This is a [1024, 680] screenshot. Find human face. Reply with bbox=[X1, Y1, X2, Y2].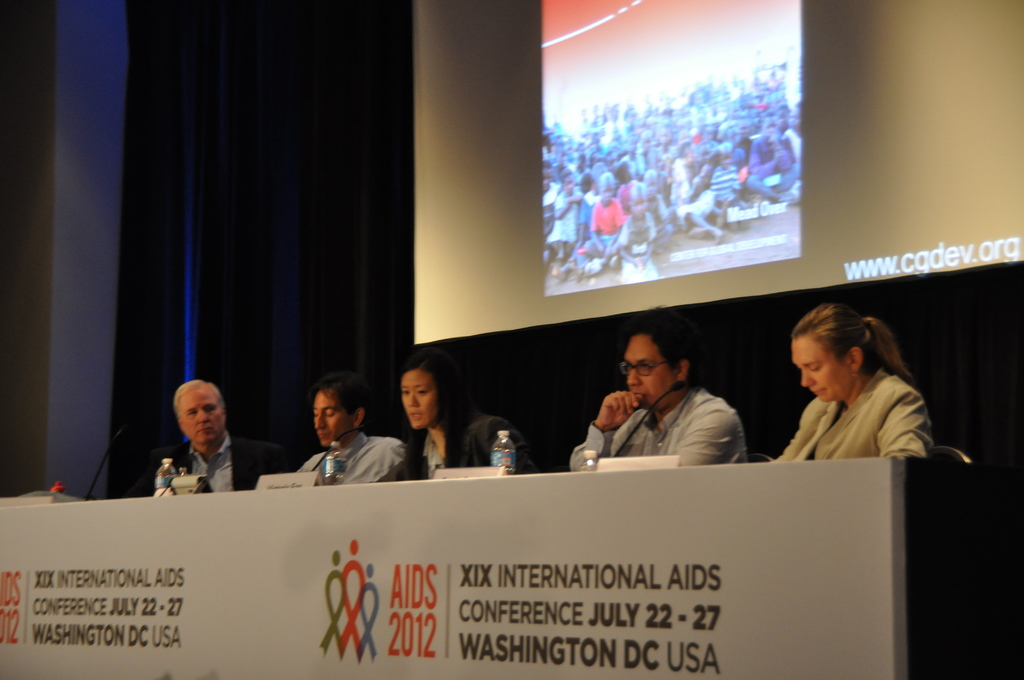
bbox=[401, 366, 430, 425].
